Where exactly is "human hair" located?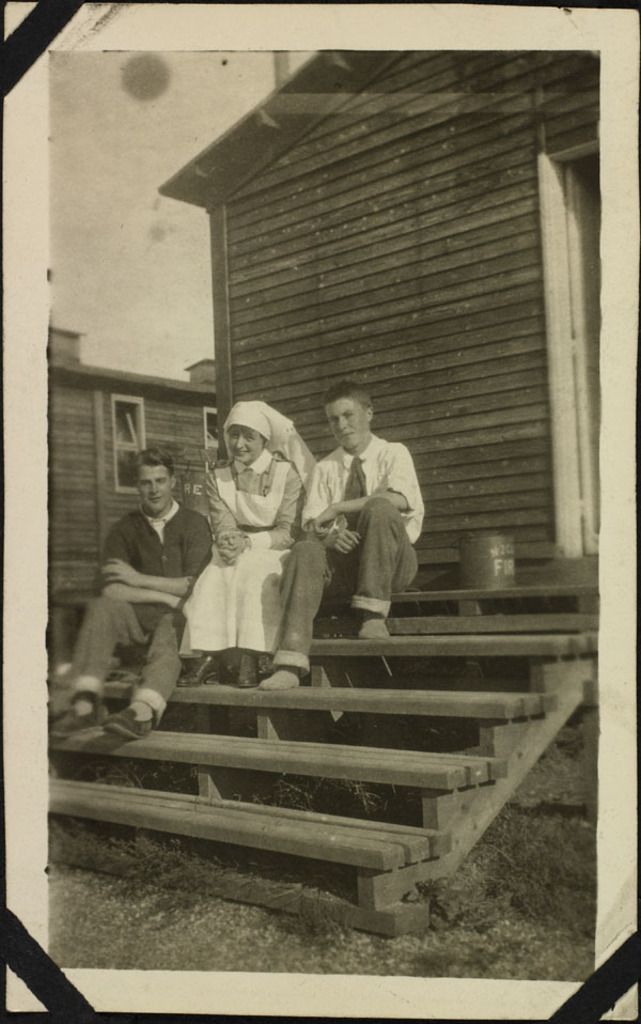
Its bounding box is (left=324, top=377, right=378, bottom=424).
